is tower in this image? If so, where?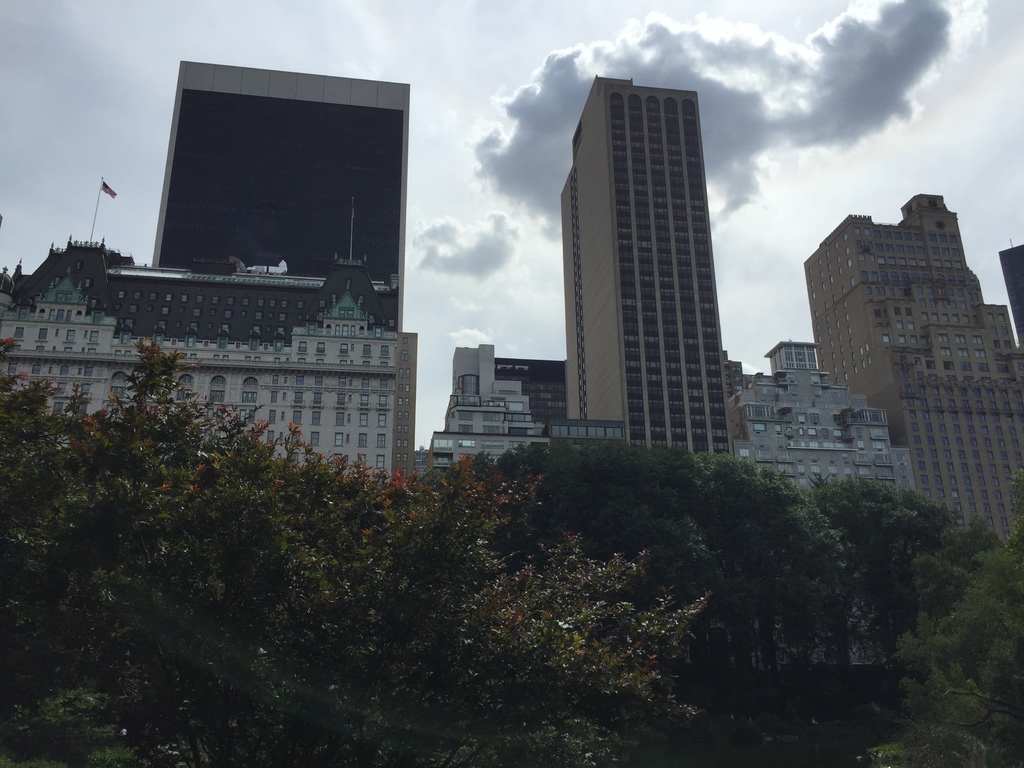
Yes, at pyautogui.locateOnScreen(535, 57, 765, 504).
